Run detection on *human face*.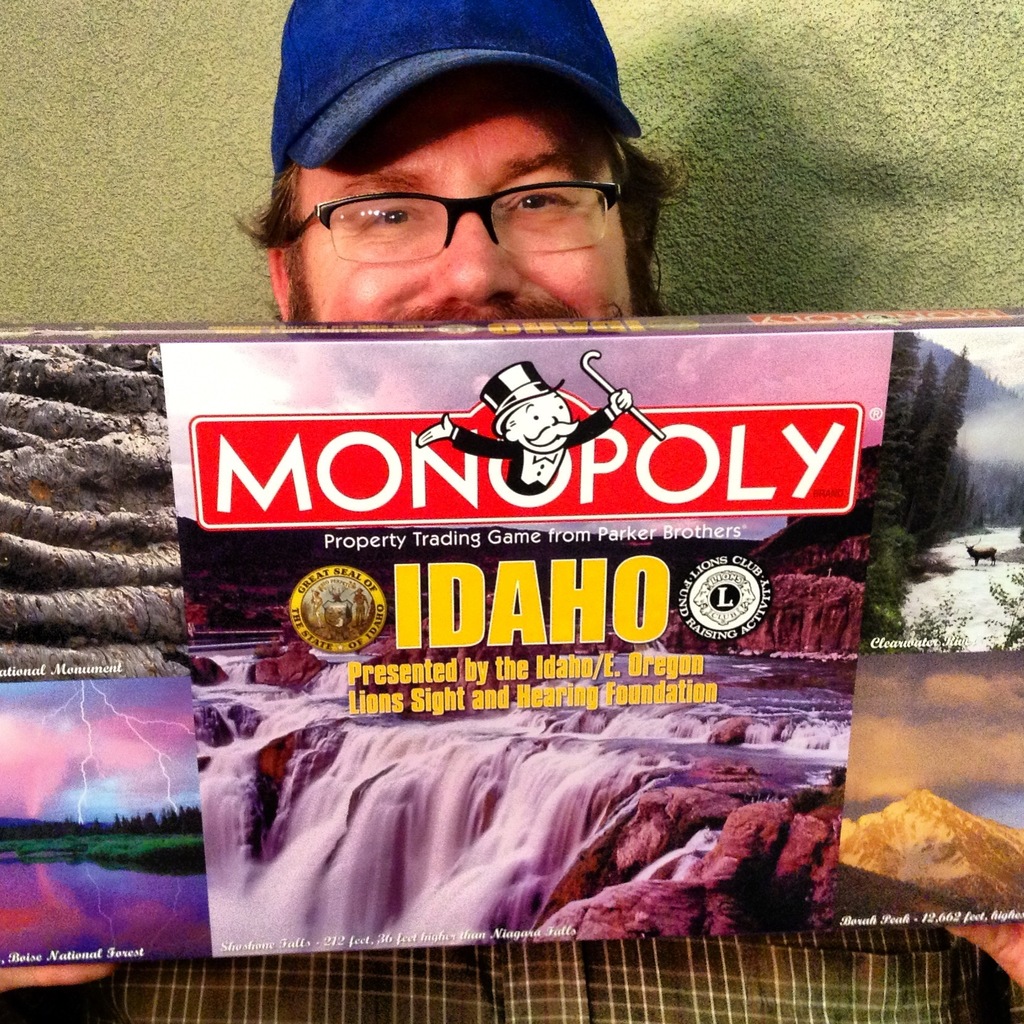
Result: <bbox>520, 403, 577, 449</bbox>.
